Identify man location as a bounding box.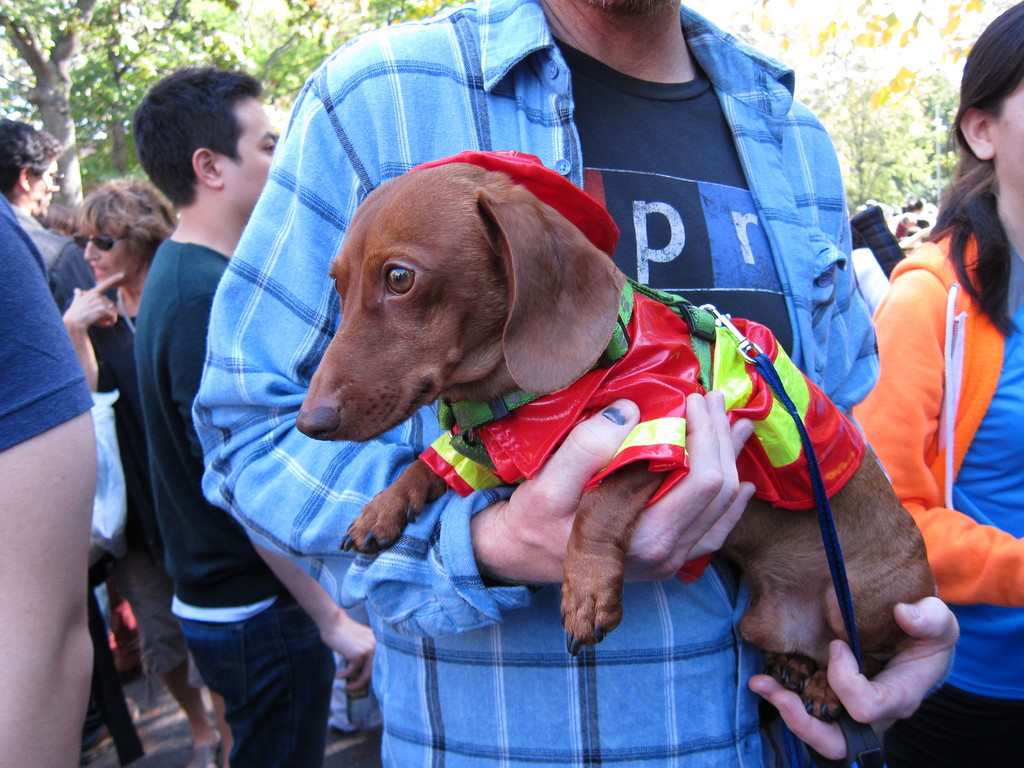
bbox(63, 175, 243, 760).
